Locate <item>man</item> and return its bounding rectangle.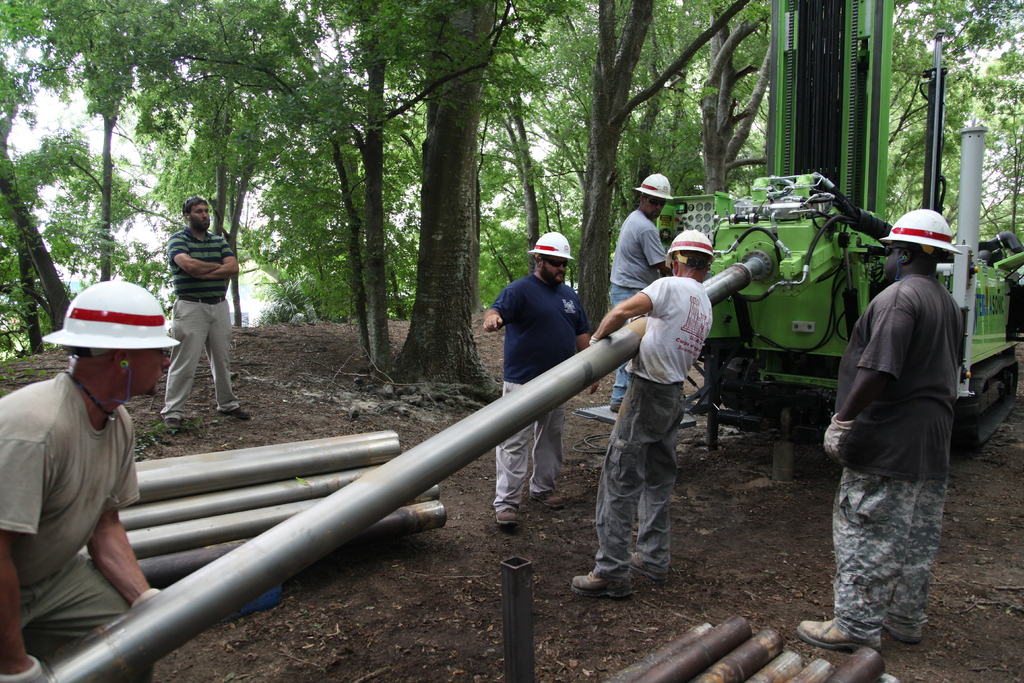
bbox=(792, 210, 960, 656).
